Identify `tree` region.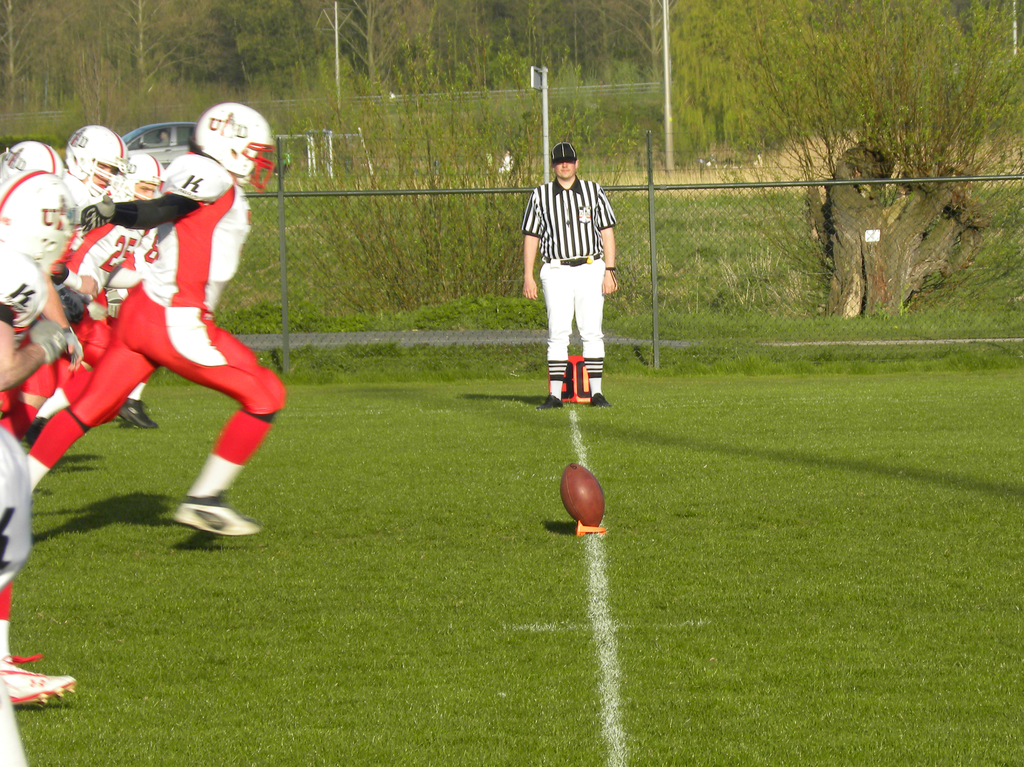
Region: (565, 0, 637, 76).
